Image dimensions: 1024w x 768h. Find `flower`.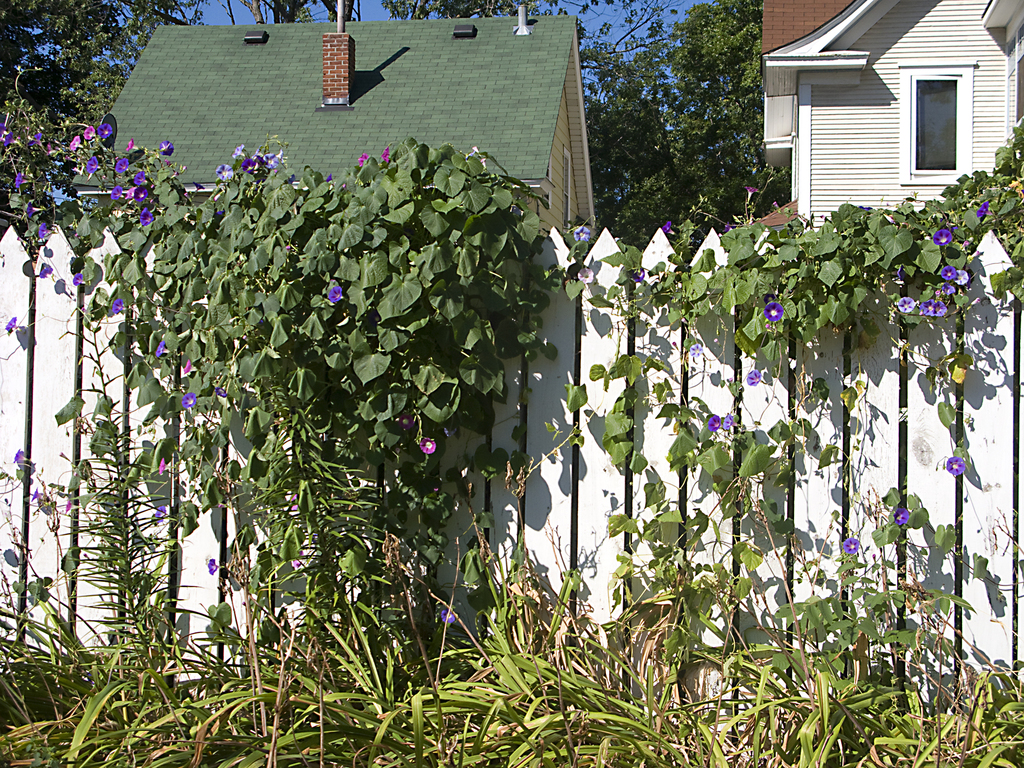
<bbox>419, 435, 435, 456</bbox>.
